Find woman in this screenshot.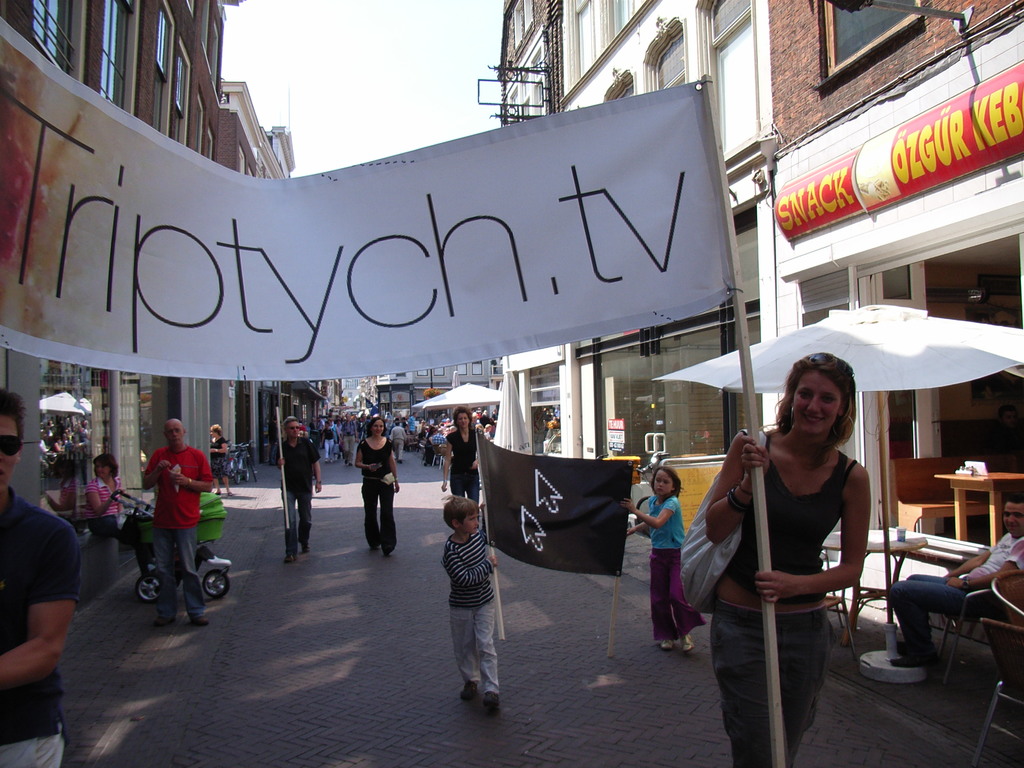
The bounding box for woman is 209,424,234,495.
